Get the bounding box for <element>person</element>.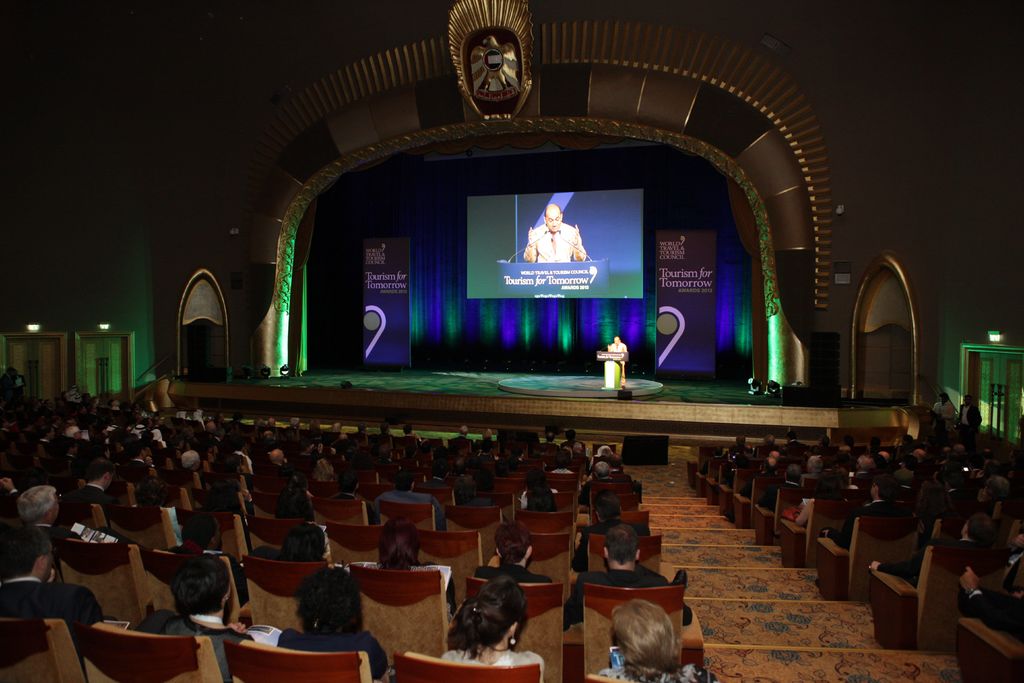
bbox=(260, 526, 347, 576).
